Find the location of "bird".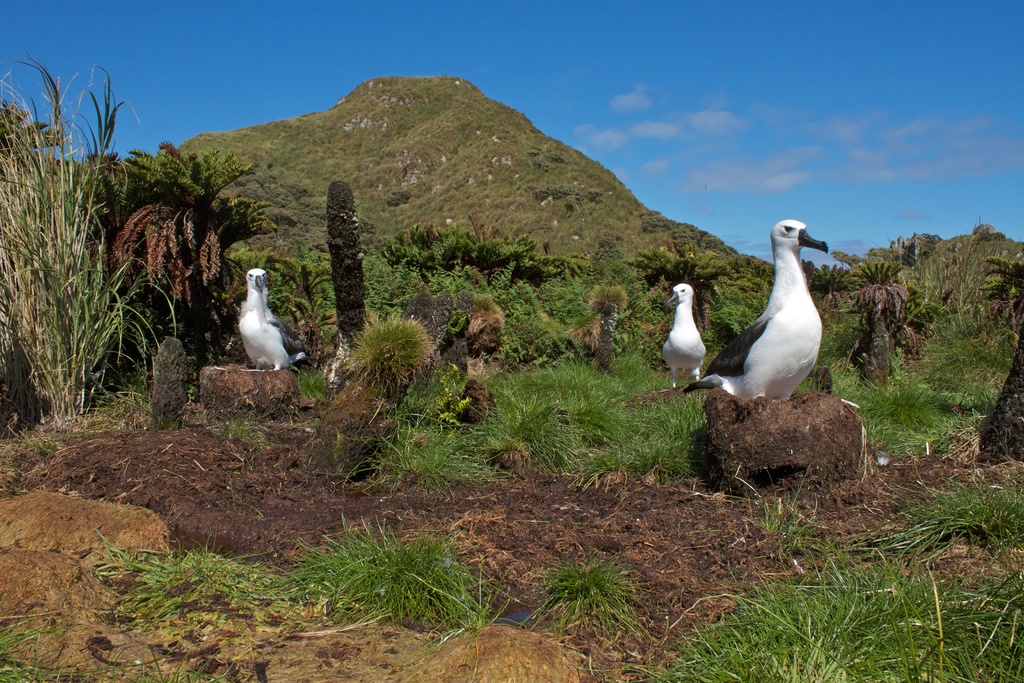
Location: crop(236, 262, 315, 372).
